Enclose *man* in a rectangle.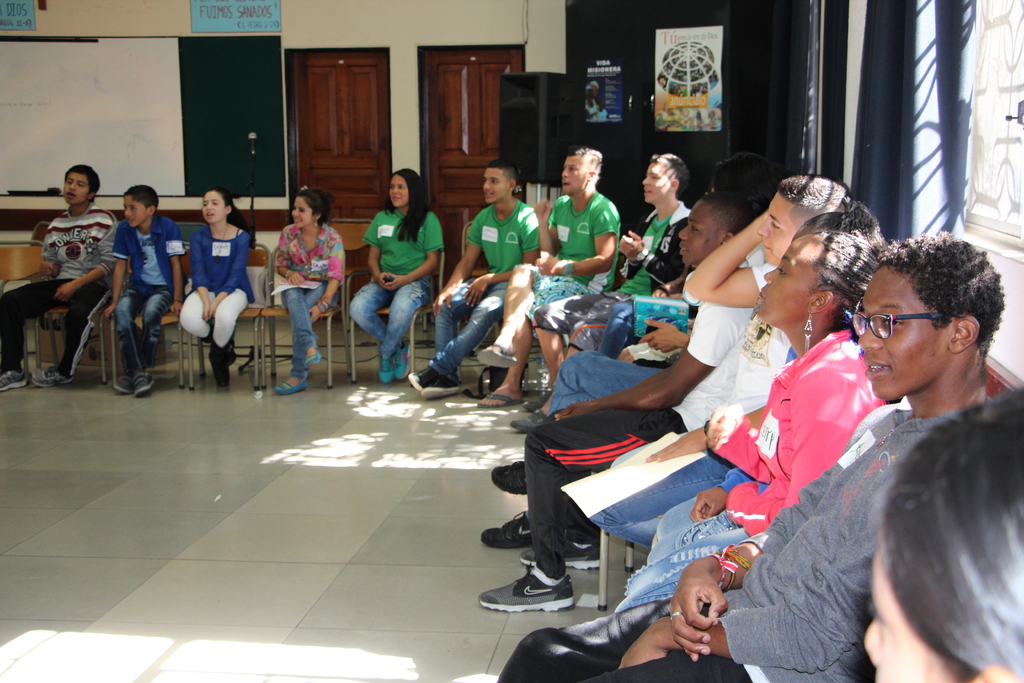
crop(408, 163, 550, 401).
